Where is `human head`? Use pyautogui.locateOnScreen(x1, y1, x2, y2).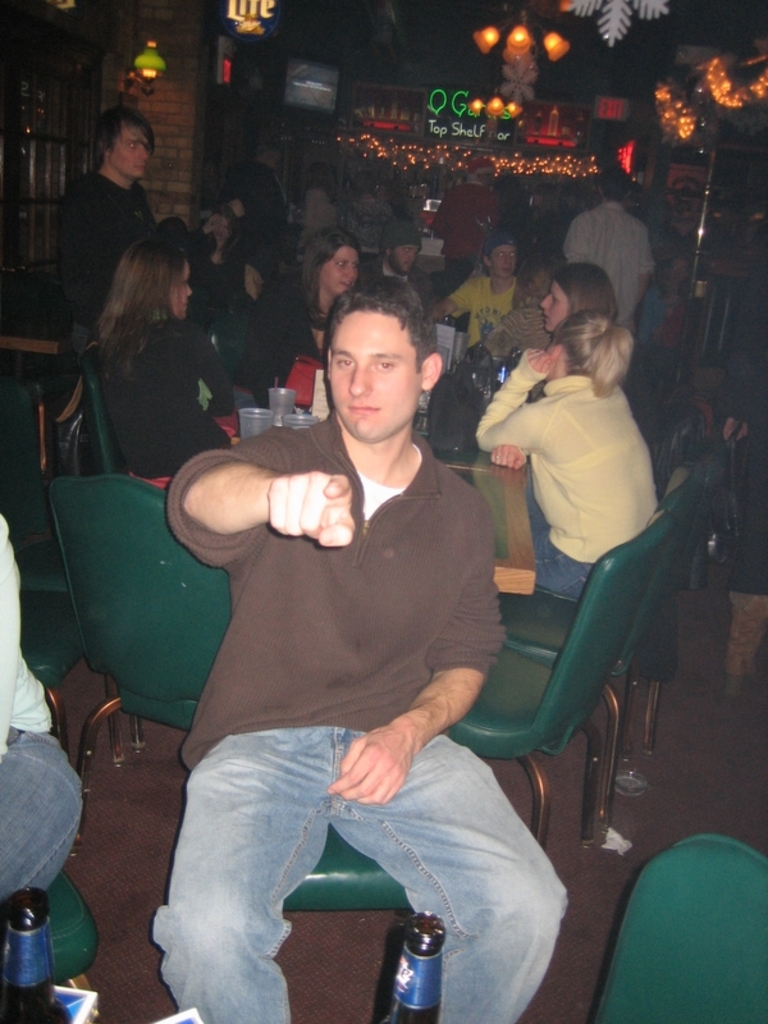
pyautogui.locateOnScreen(221, 157, 275, 230).
